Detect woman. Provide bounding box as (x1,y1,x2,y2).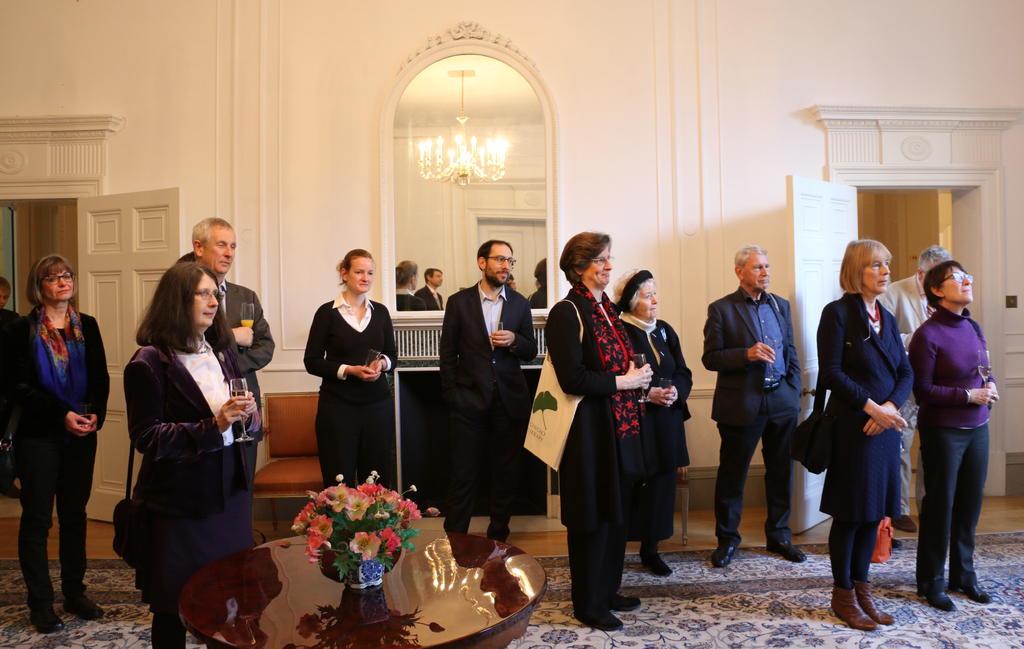
(541,227,652,630).
